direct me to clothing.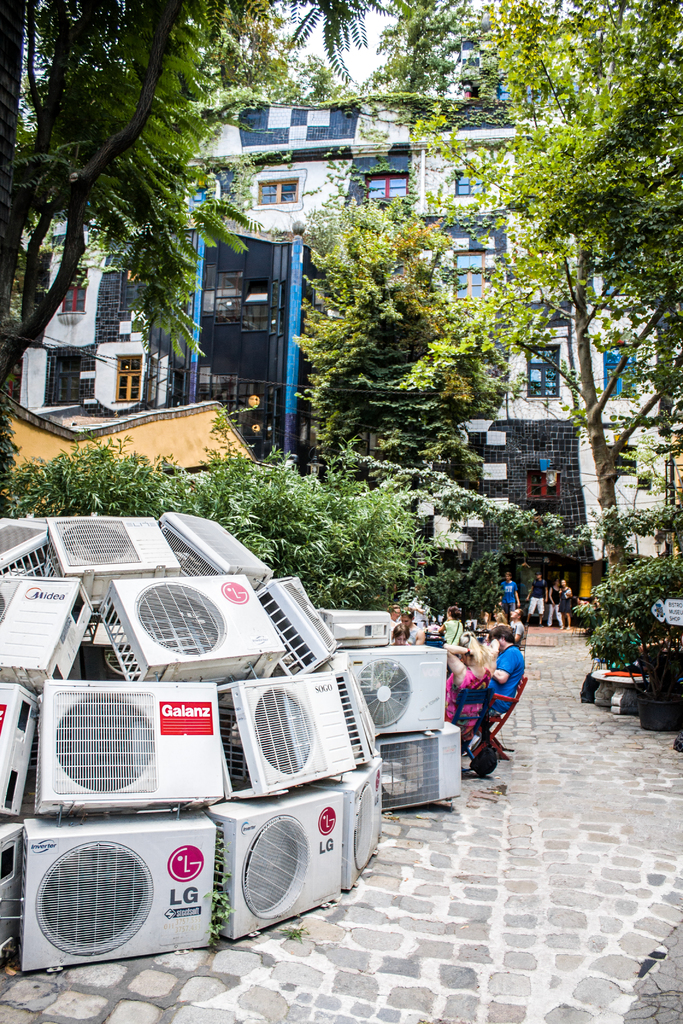
Direction: detection(448, 660, 490, 730).
